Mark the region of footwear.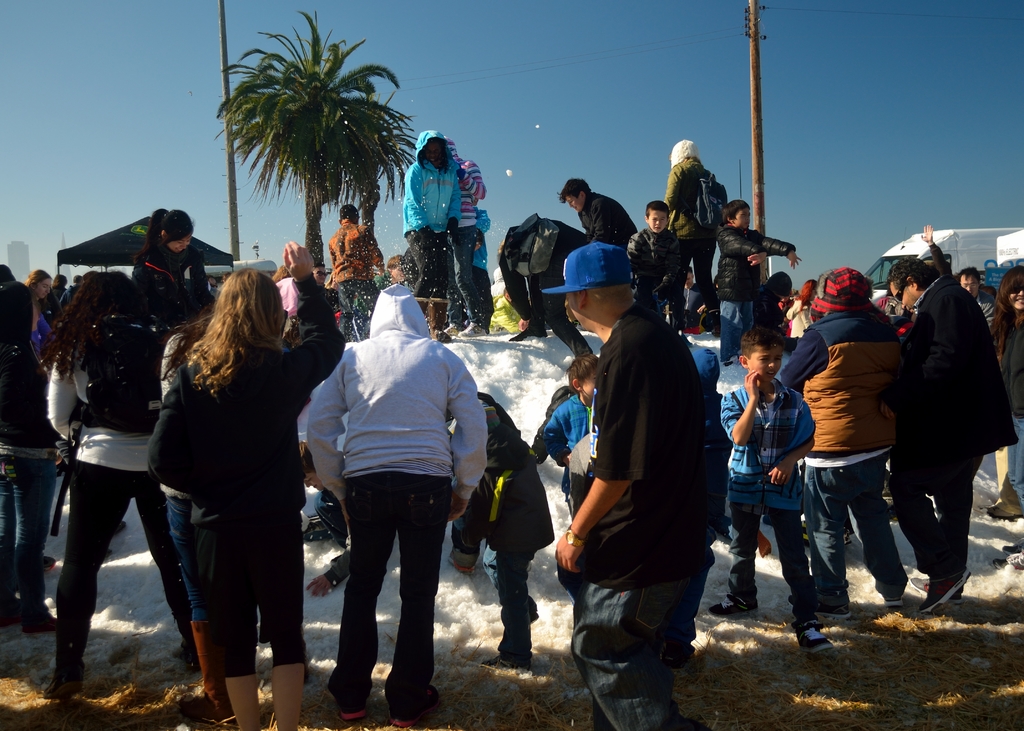
Region: [796, 623, 829, 662].
